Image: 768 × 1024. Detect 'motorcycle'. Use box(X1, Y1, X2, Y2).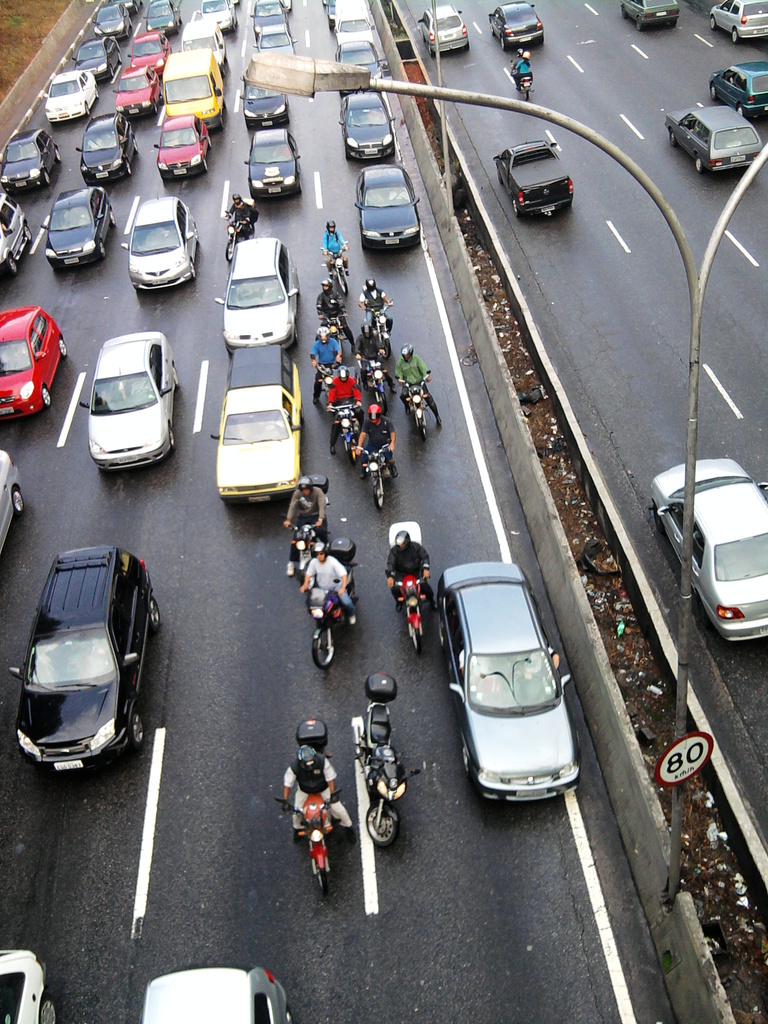
box(355, 675, 420, 842).
